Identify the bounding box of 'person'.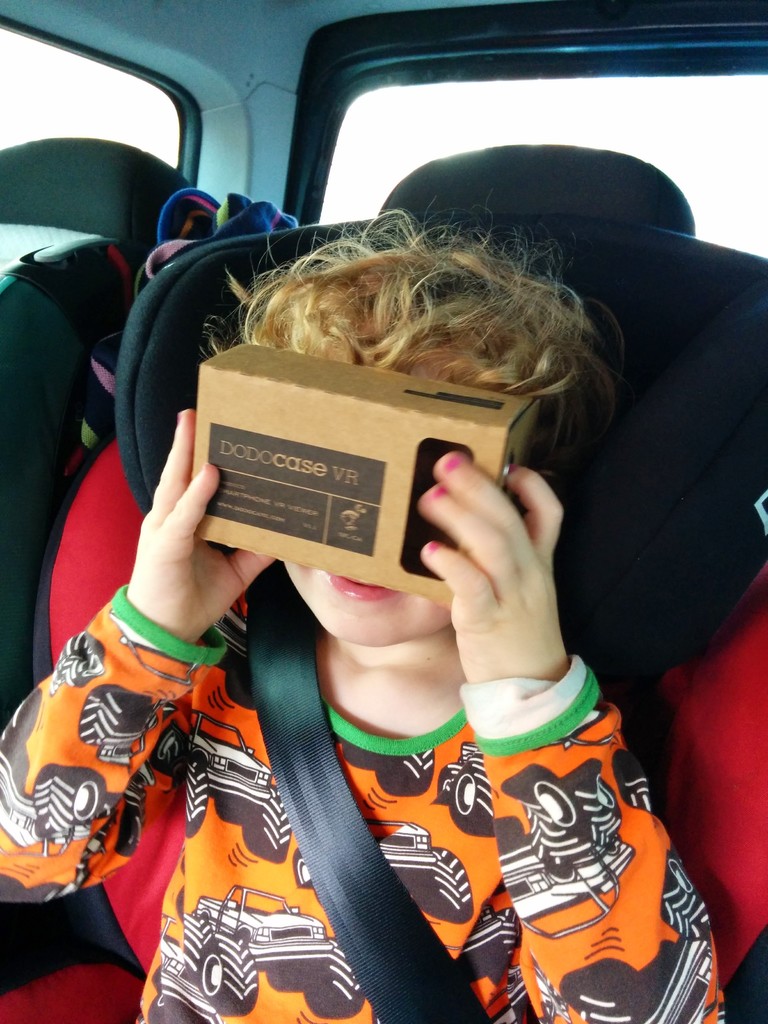
l=45, t=186, r=737, b=1002.
